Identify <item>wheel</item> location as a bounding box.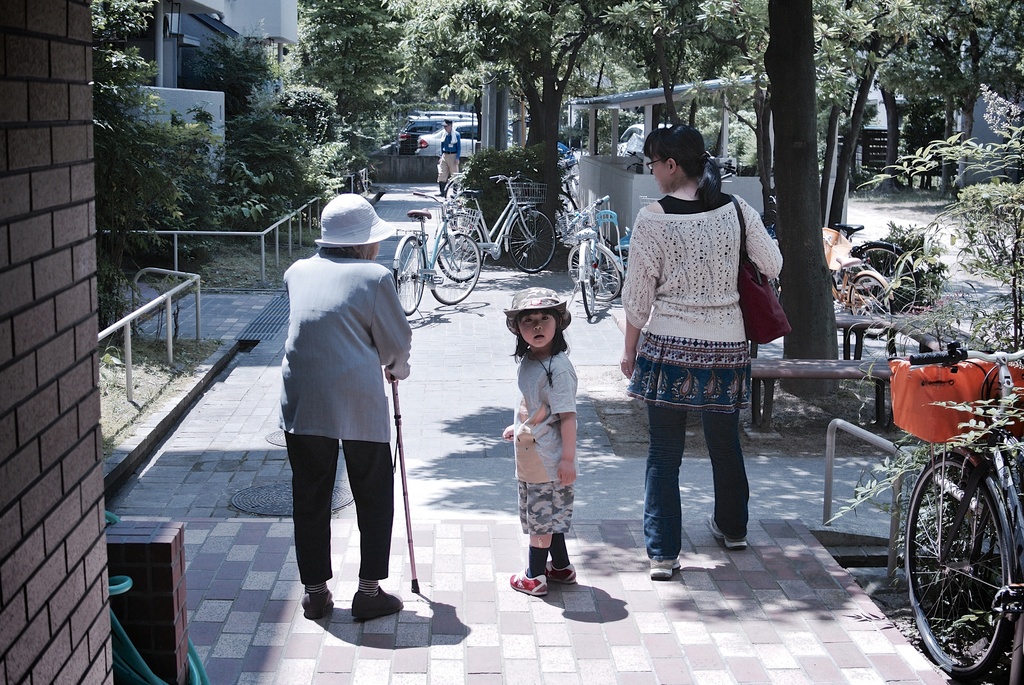
rect(842, 273, 895, 337).
